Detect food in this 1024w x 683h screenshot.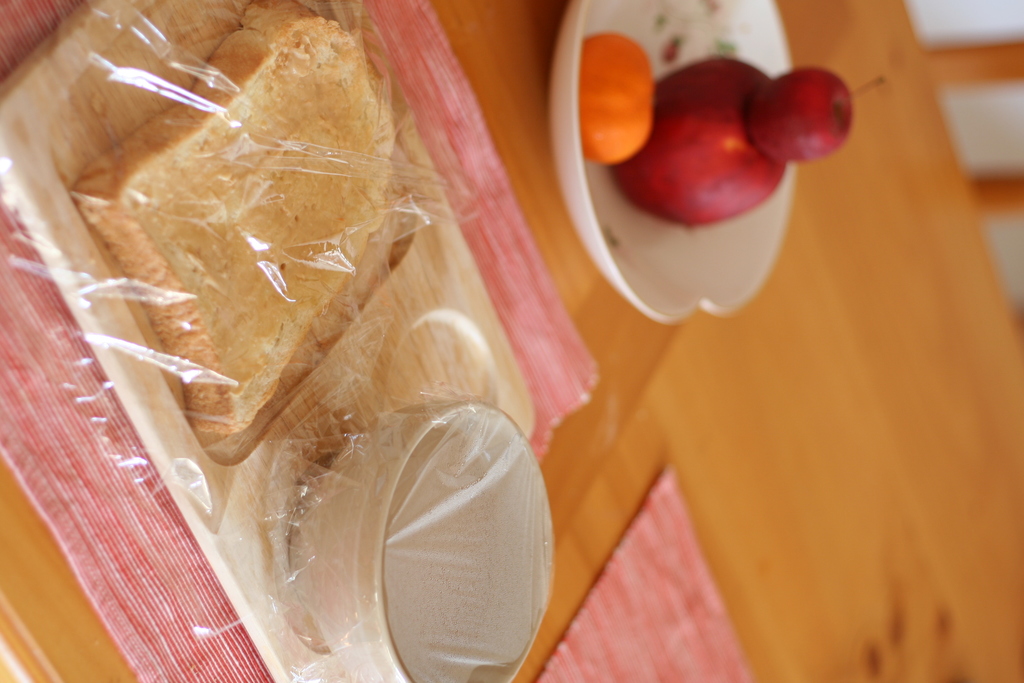
Detection: rect(74, 32, 439, 456).
